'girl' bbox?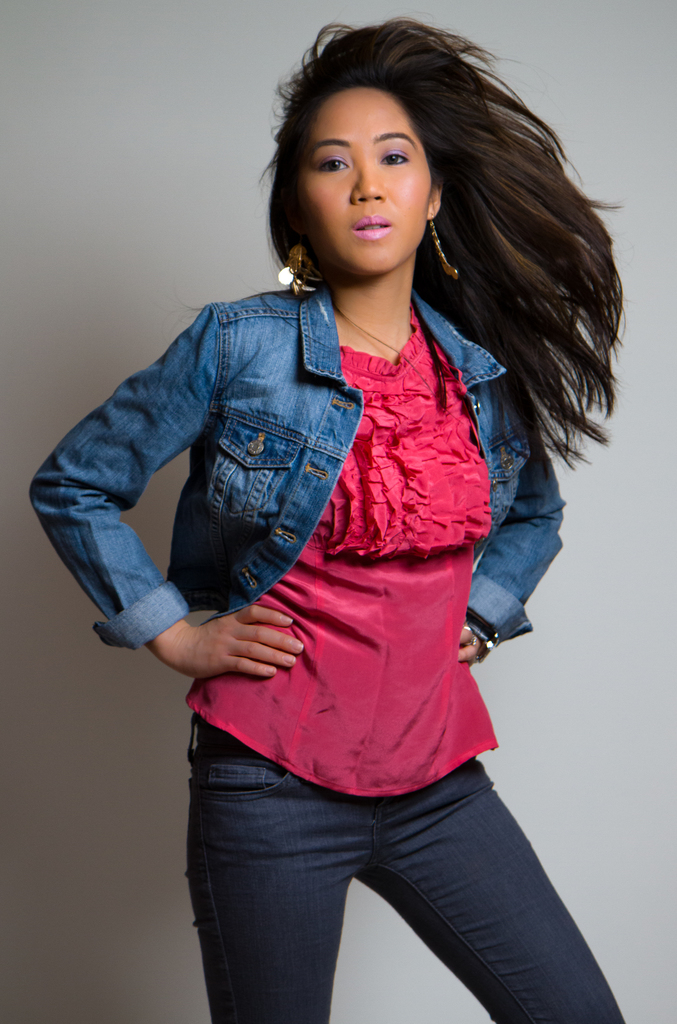
crop(28, 9, 628, 1023)
